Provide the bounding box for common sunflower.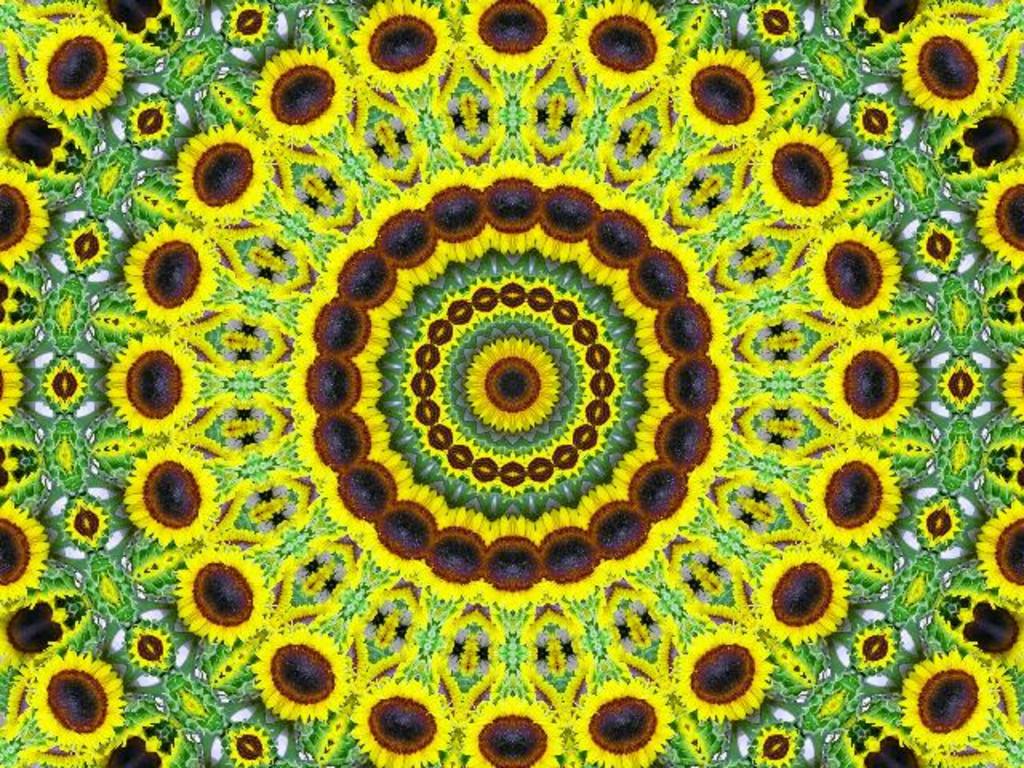
{"left": 763, "top": 128, "right": 845, "bottom": 234}.
